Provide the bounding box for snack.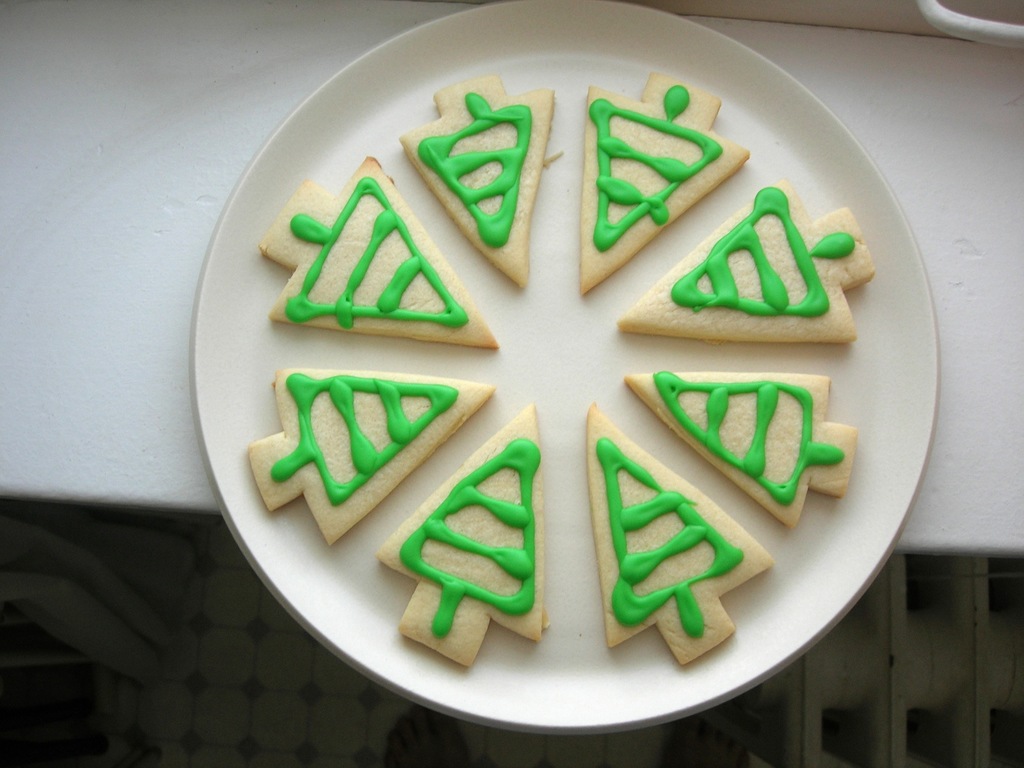
bbox=(580, 72, 755, 298).
